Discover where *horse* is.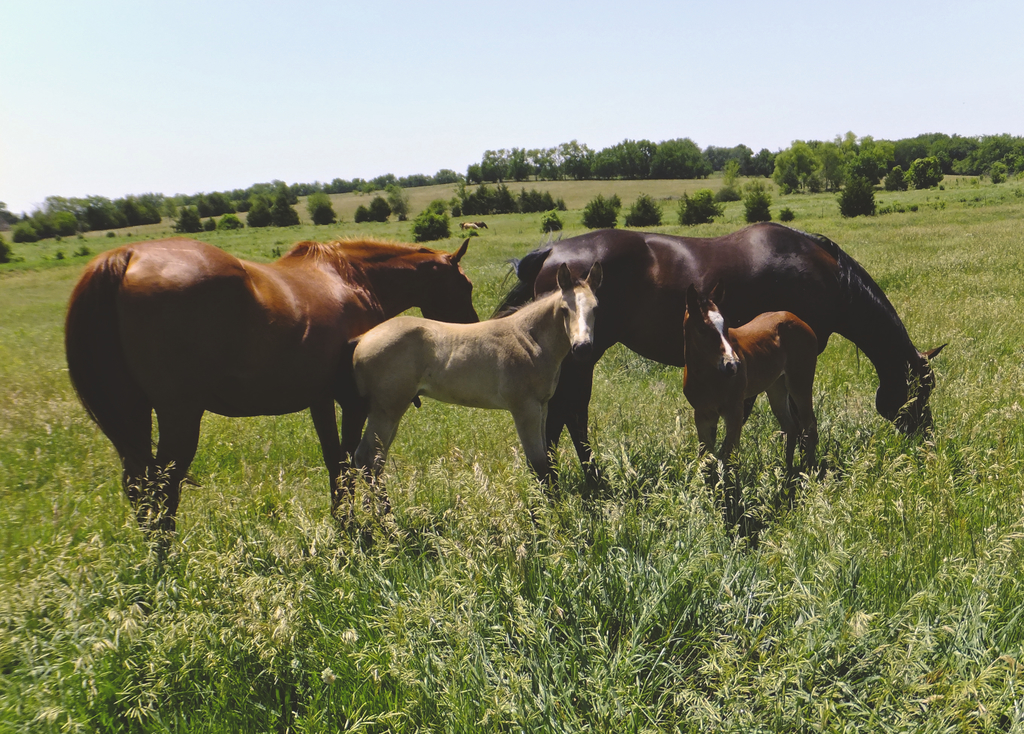
Discovered at (347,258,602,538).
